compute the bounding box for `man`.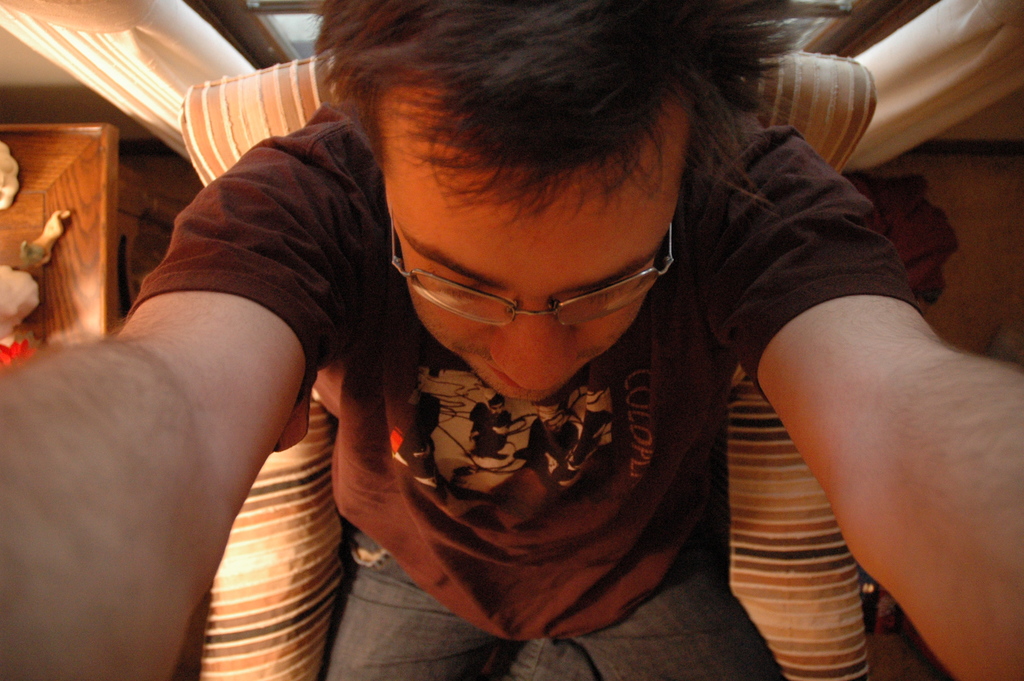
BBox(72, 13, 973, 659).
